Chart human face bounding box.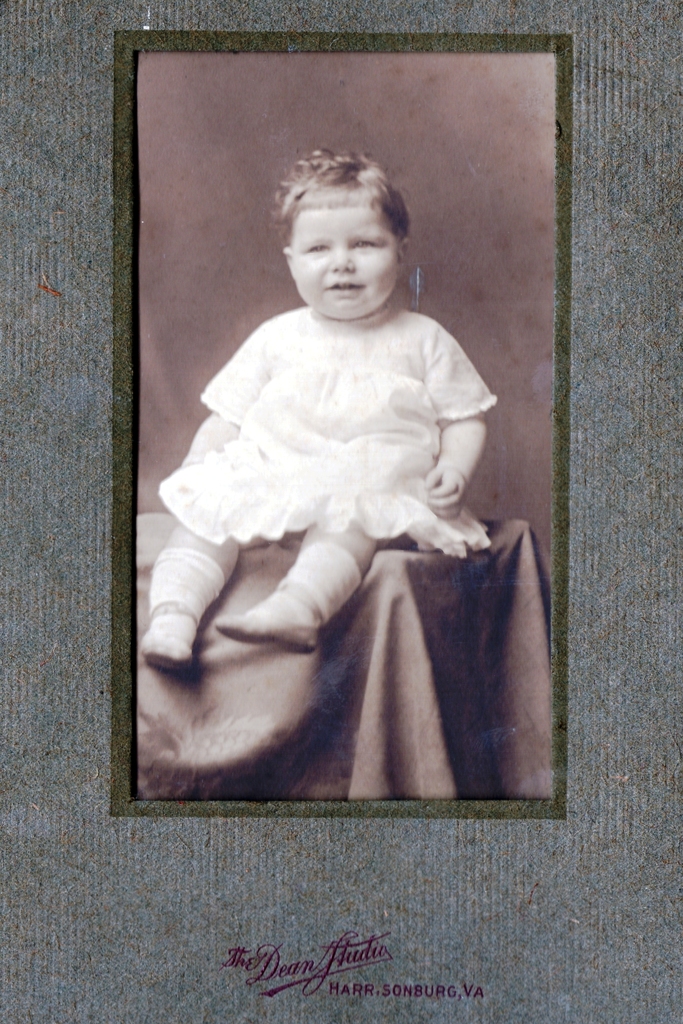
Charted: (x1=291, y1=190, x2=397, y2=318).
